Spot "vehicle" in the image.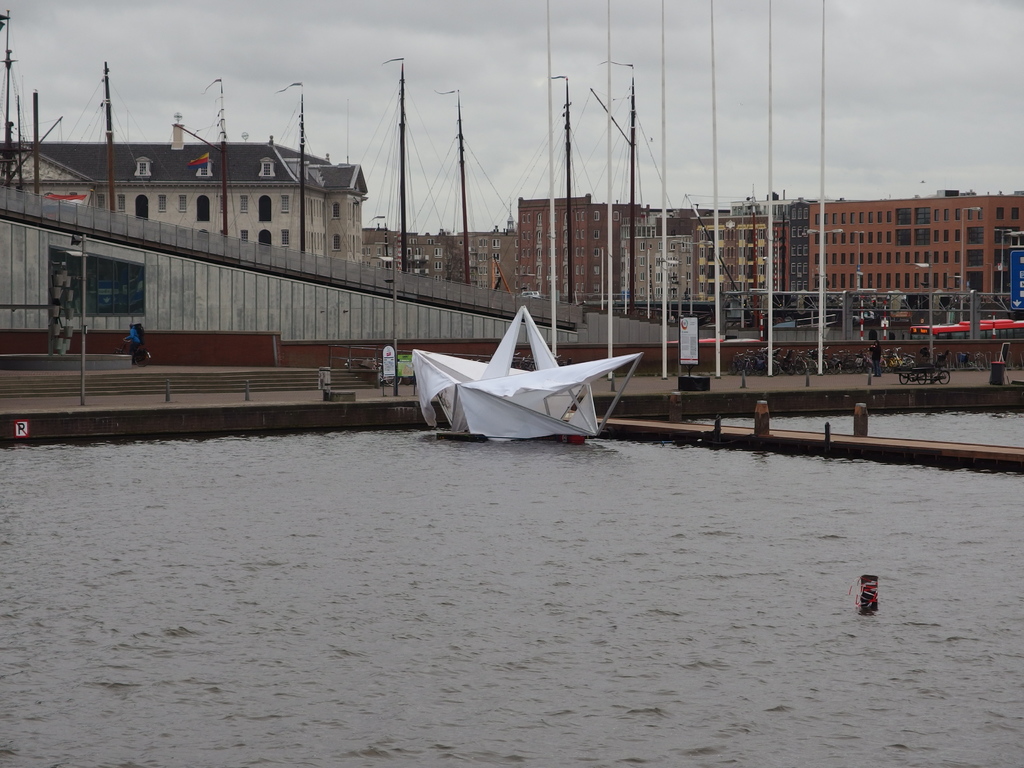
"vehicle" found at l=118, t=331, r=154, b=371.
